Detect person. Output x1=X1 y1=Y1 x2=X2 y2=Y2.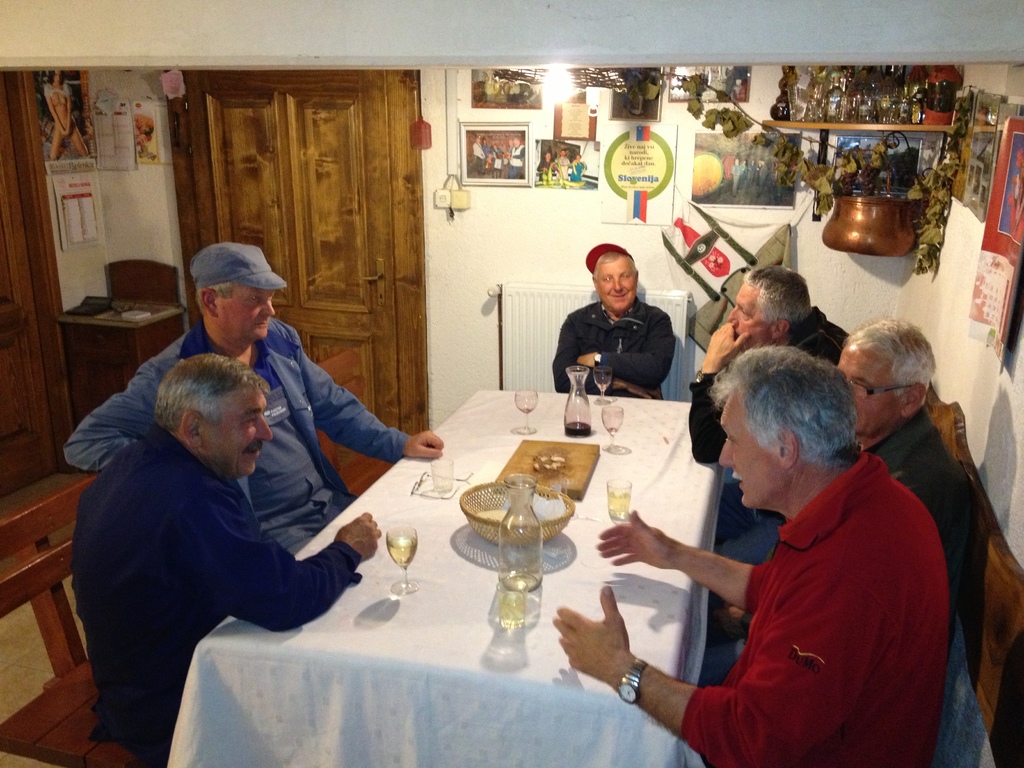
x1=548 y1=241 x2=675 y2=399.
